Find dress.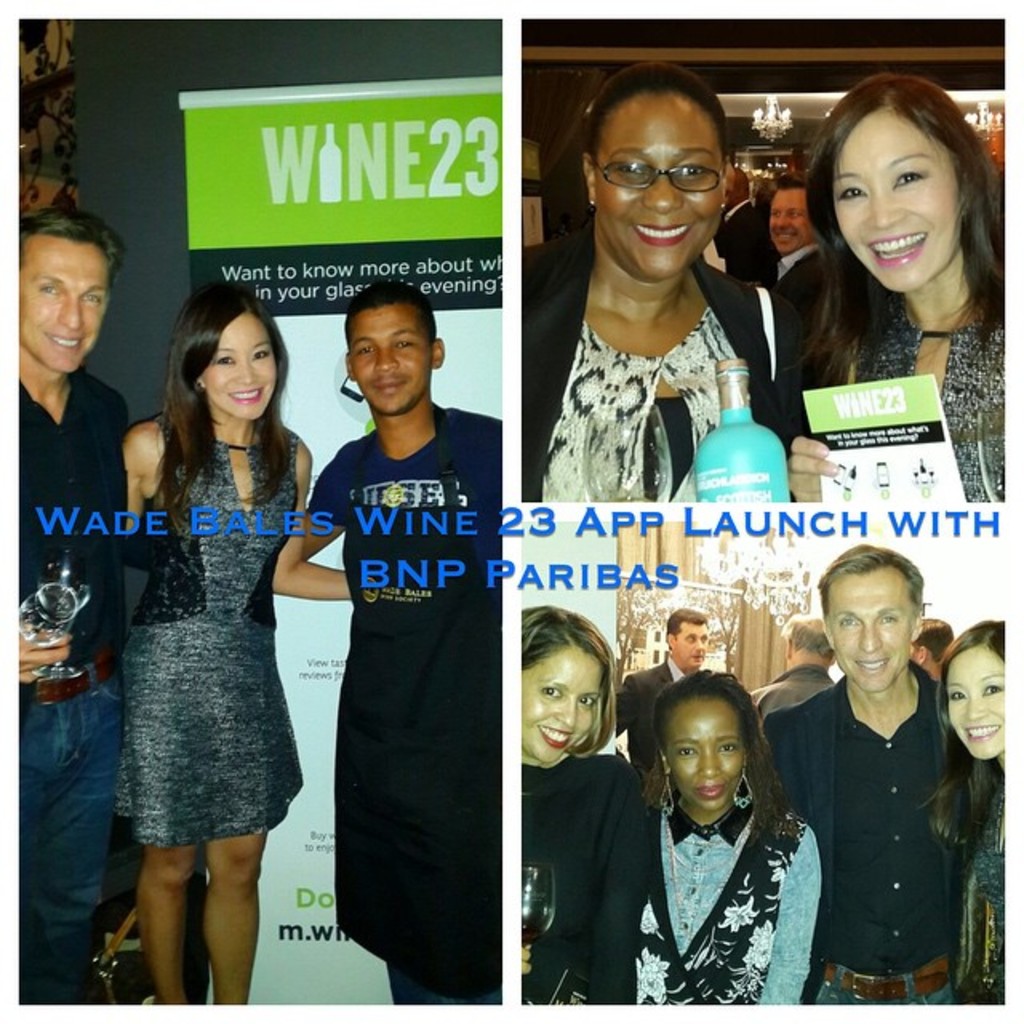
523:749:651:1002.
